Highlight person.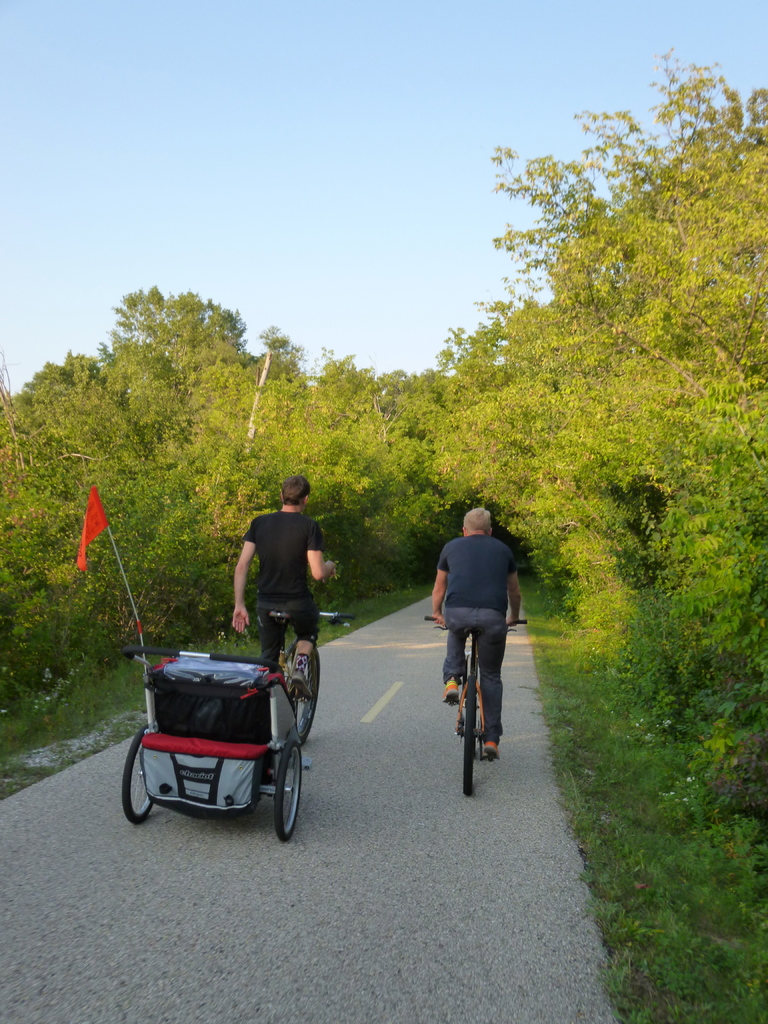
Highlighted region: 228,476,338,689.
